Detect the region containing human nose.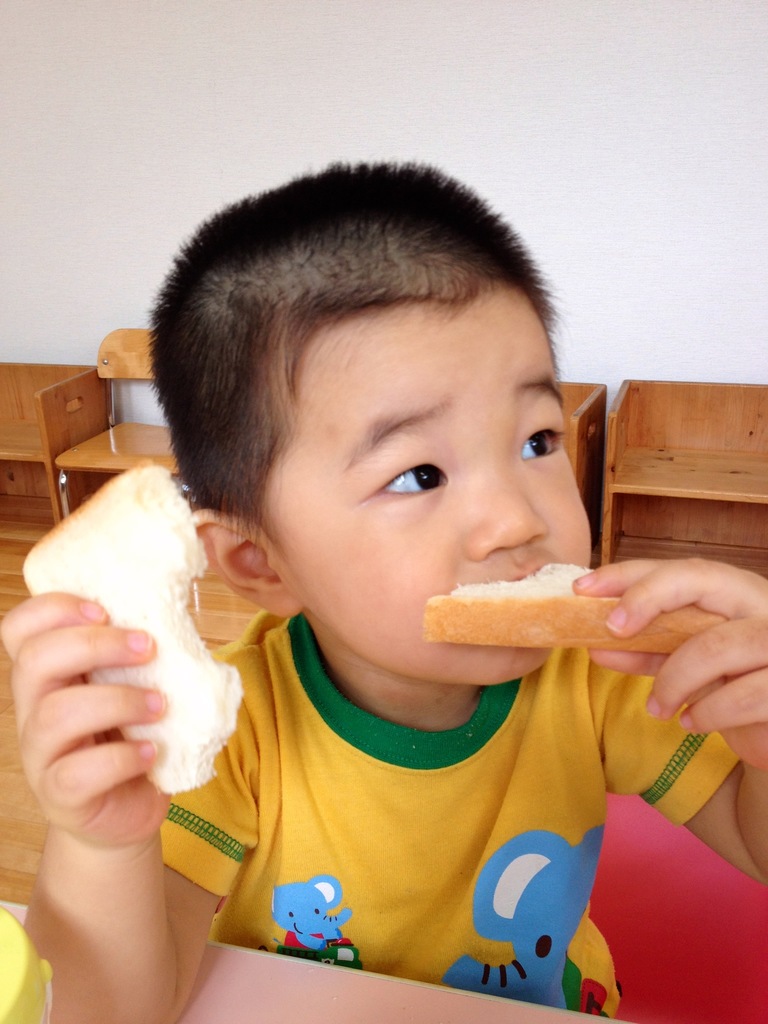
472,461,551,554.
